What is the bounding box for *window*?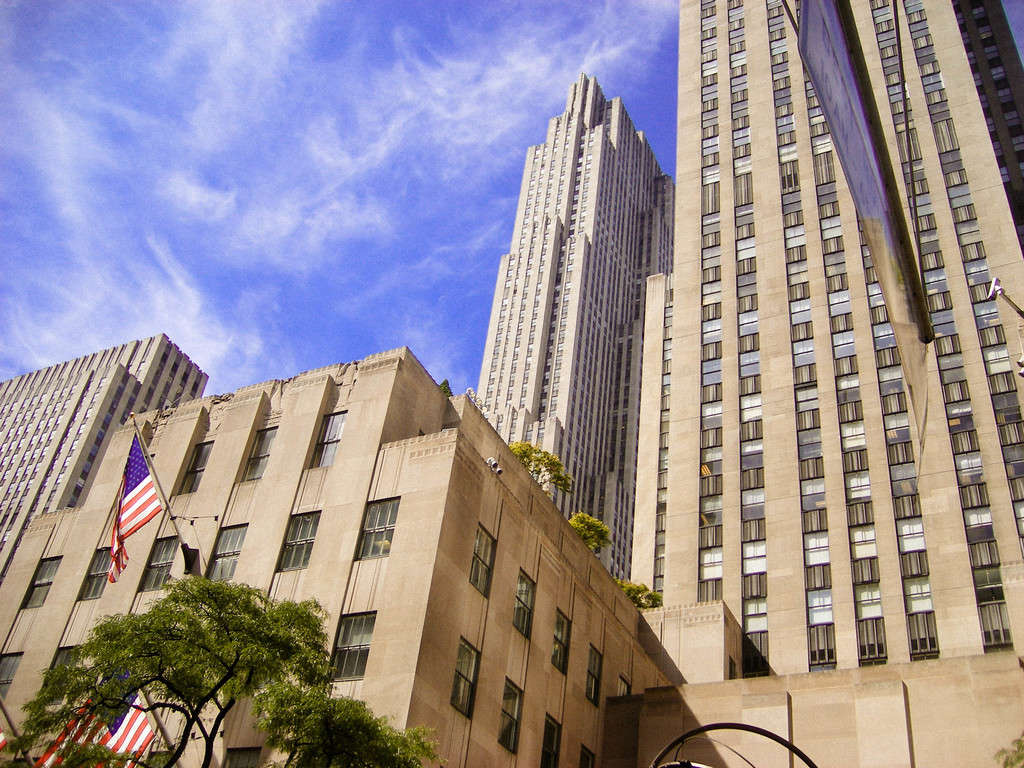
l=495, t=677, r=525, b=754.
